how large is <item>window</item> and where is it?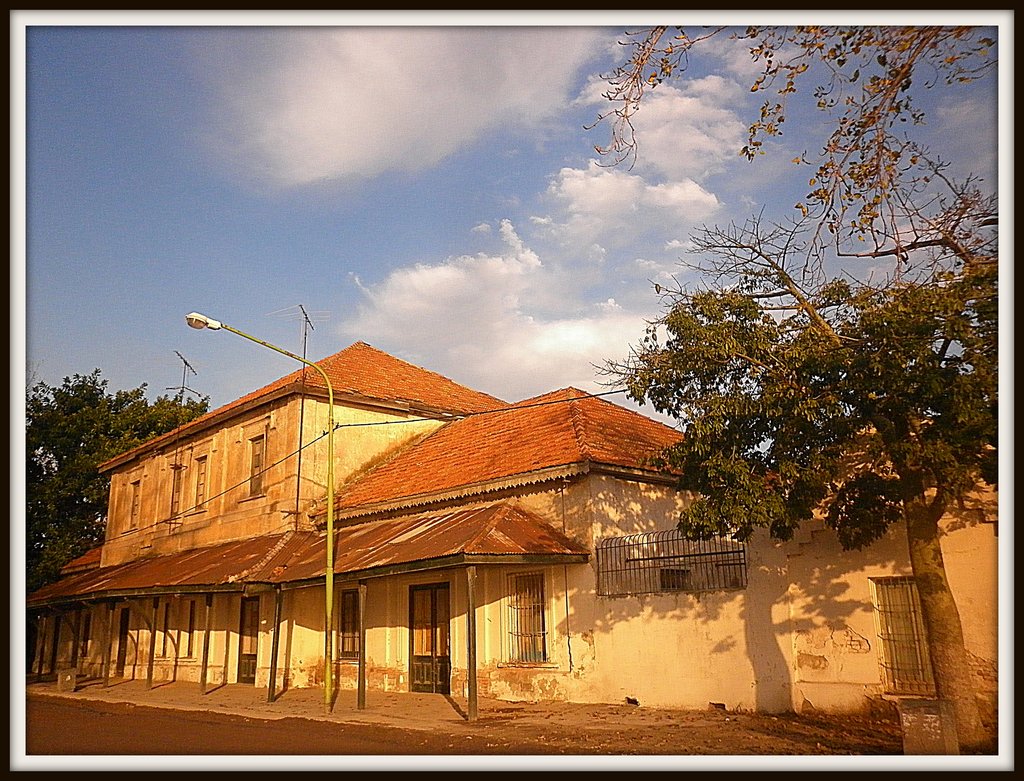
Bounding box: bbox=[125, 482, 139, 532].
